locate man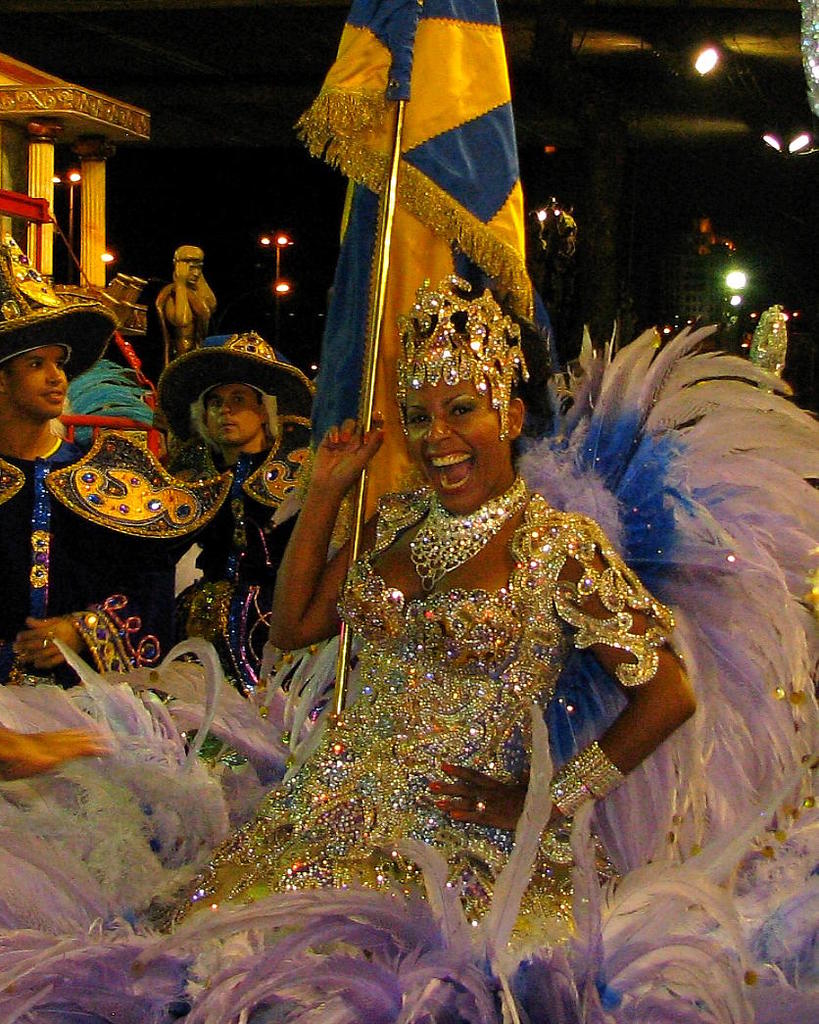
<region>0, 313, 111, 672</region>
